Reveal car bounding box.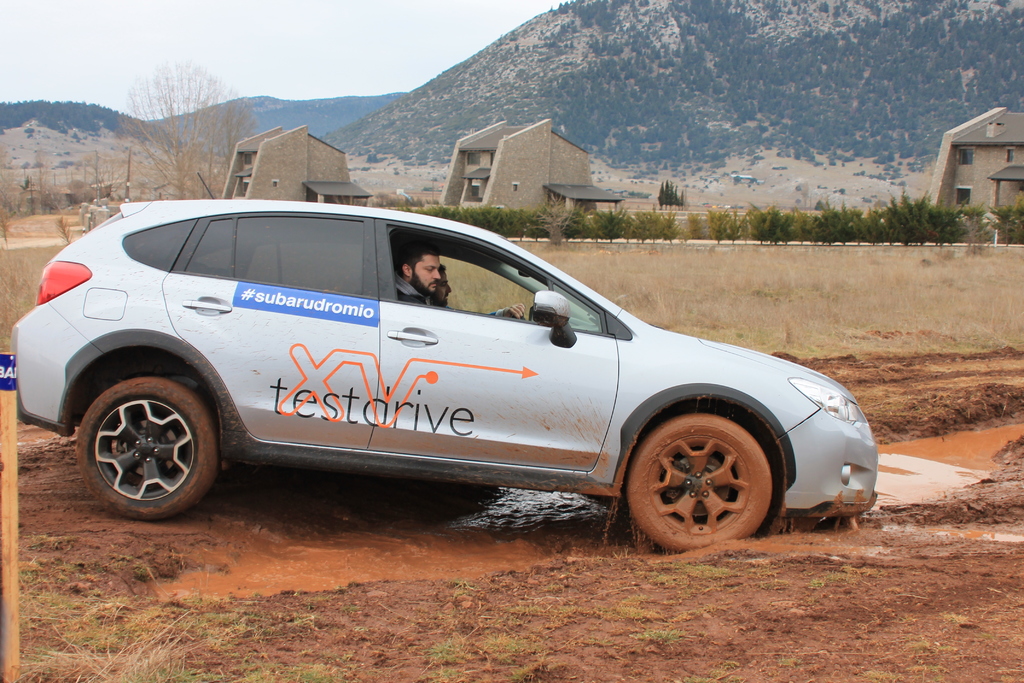
Revealed: rect(8, 175, 874, 555).
